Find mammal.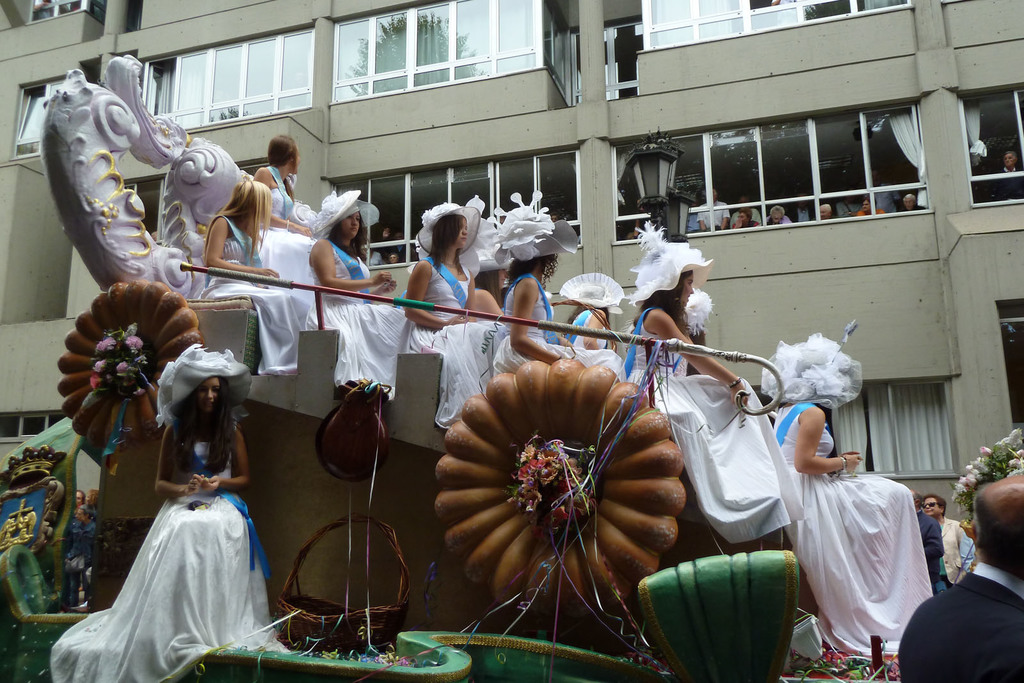
left=559, top=268, right=630, bottom=347.
